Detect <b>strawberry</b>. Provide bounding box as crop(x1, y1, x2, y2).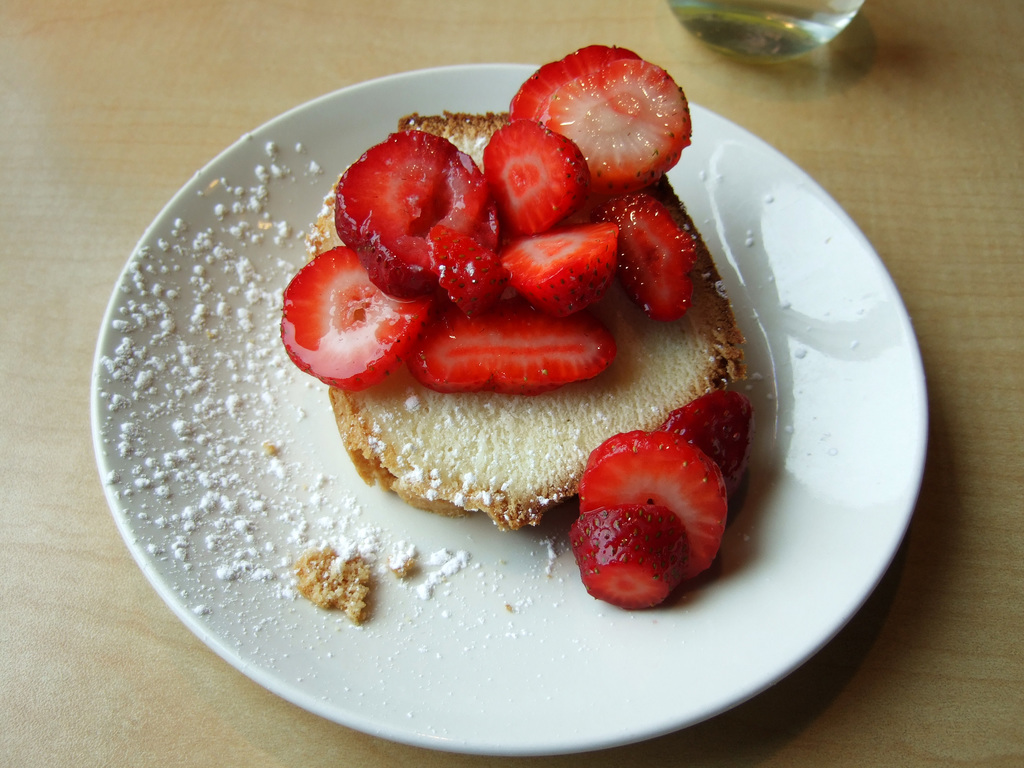
crop(414, 298, 612, 401).
